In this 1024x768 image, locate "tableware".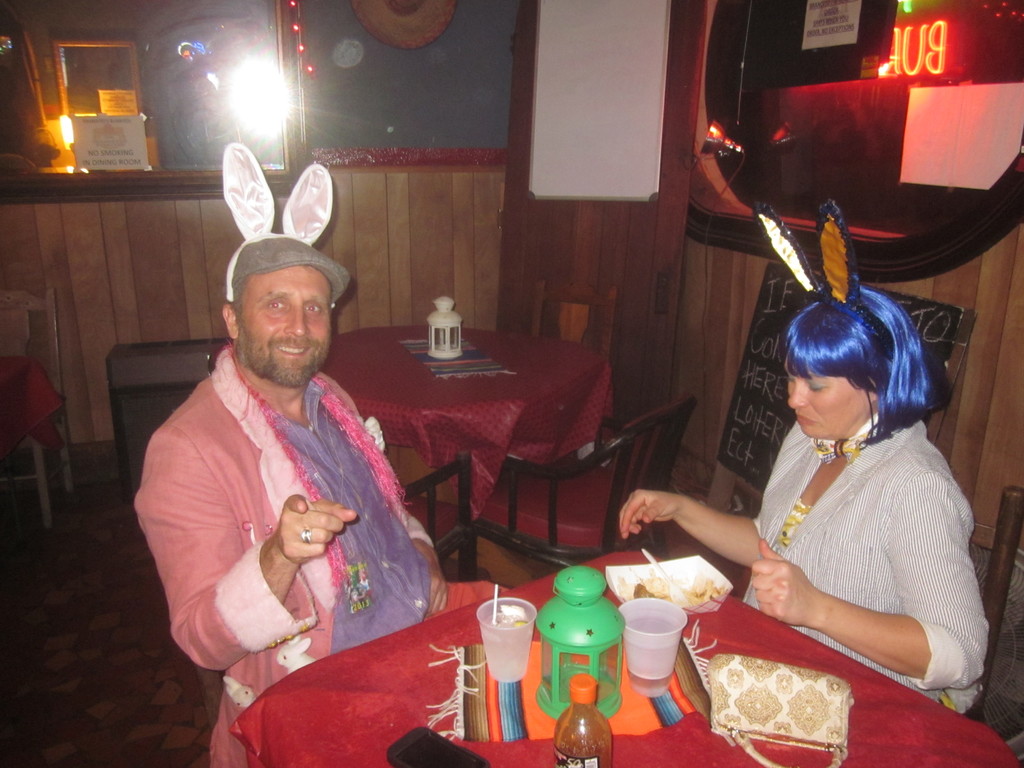
Bounding box: left=641, top=548, right=689, bottom=605.
